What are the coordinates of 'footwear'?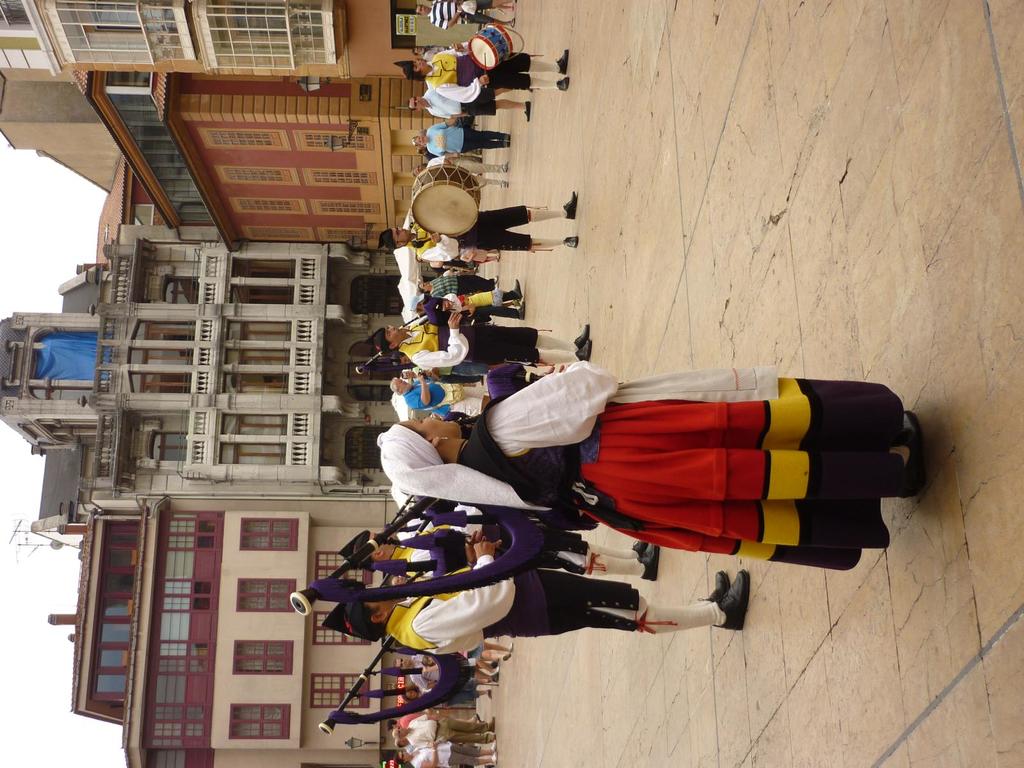
Rect(500, 180, 509, 189).
